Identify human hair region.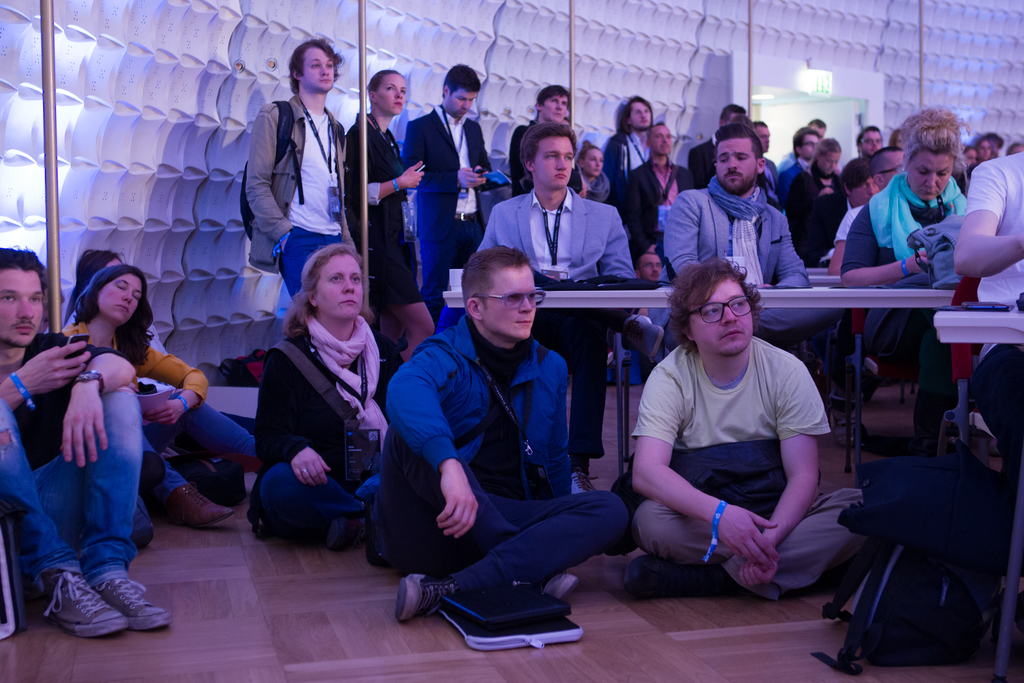
Region: left=890, top=126, right=902, bottom=147.
